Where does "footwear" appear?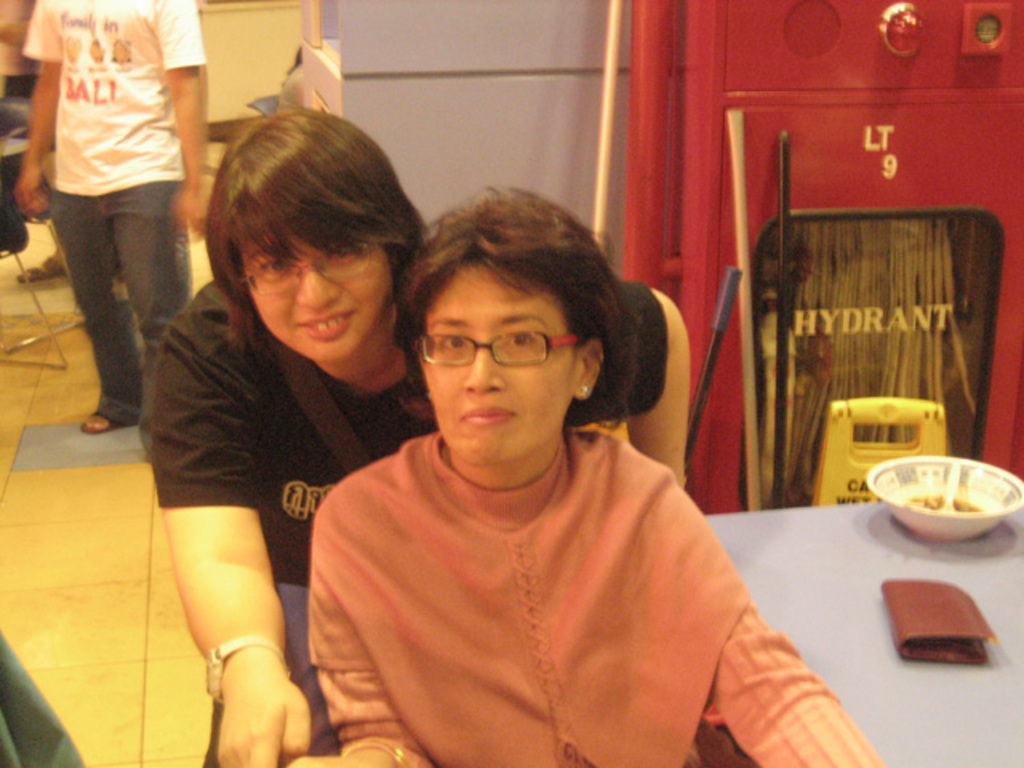
Appears at left=78, top=410, right=133, bottom=437.
